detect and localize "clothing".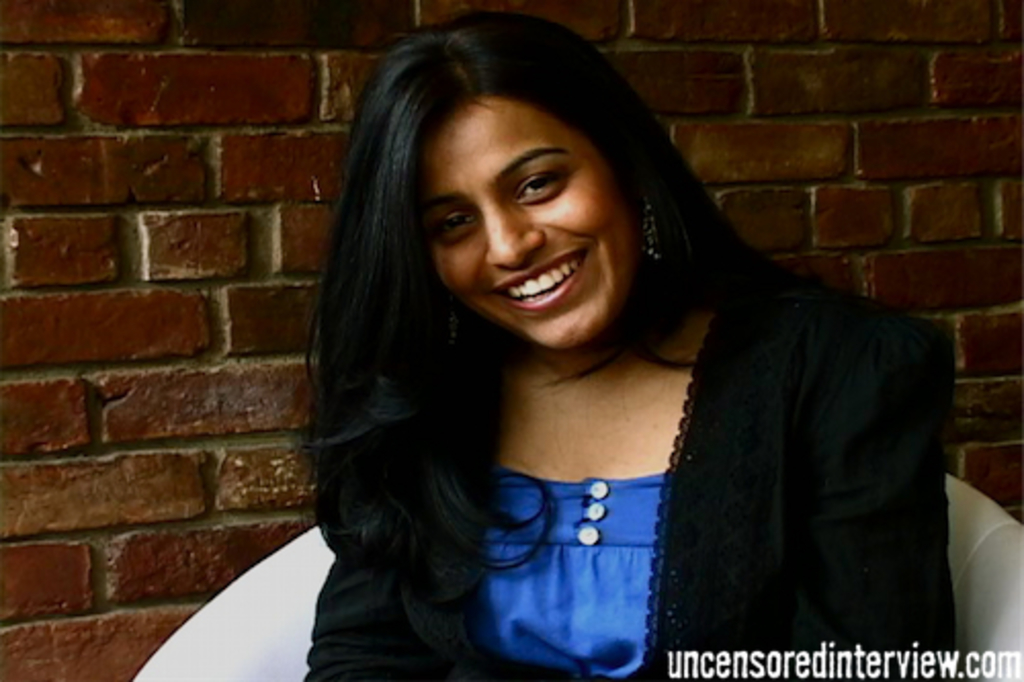
Localized at <bbox>287, 176, 961, 680</bbox>.
